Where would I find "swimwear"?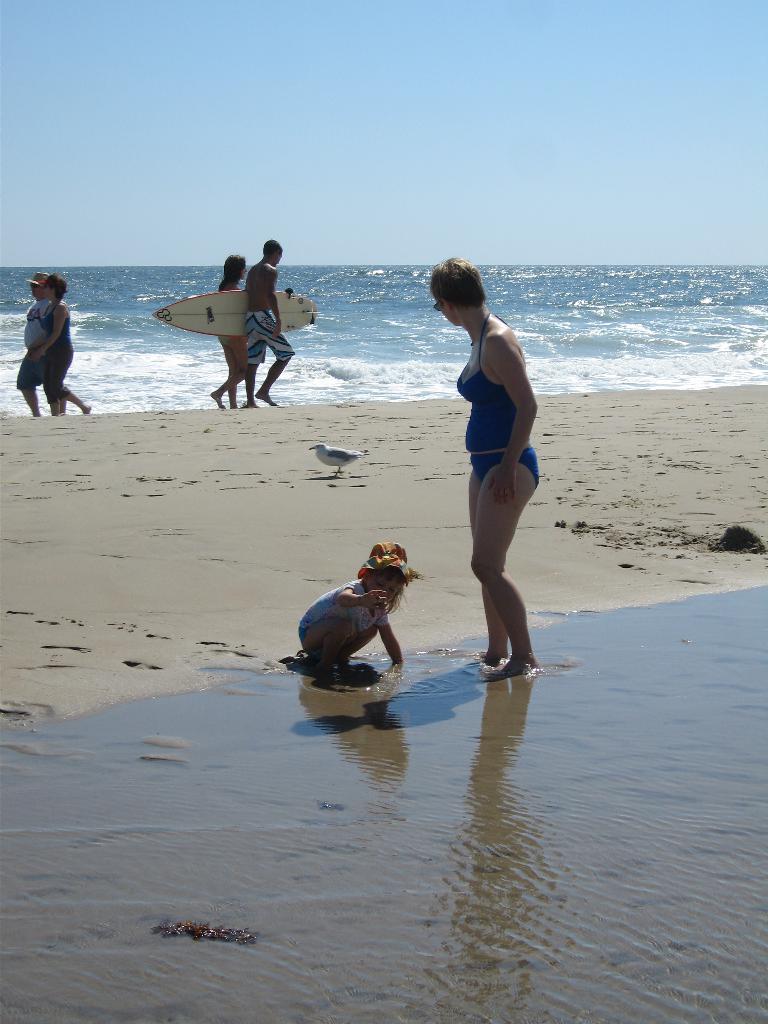
At rect(444, 308, 531, 453).
